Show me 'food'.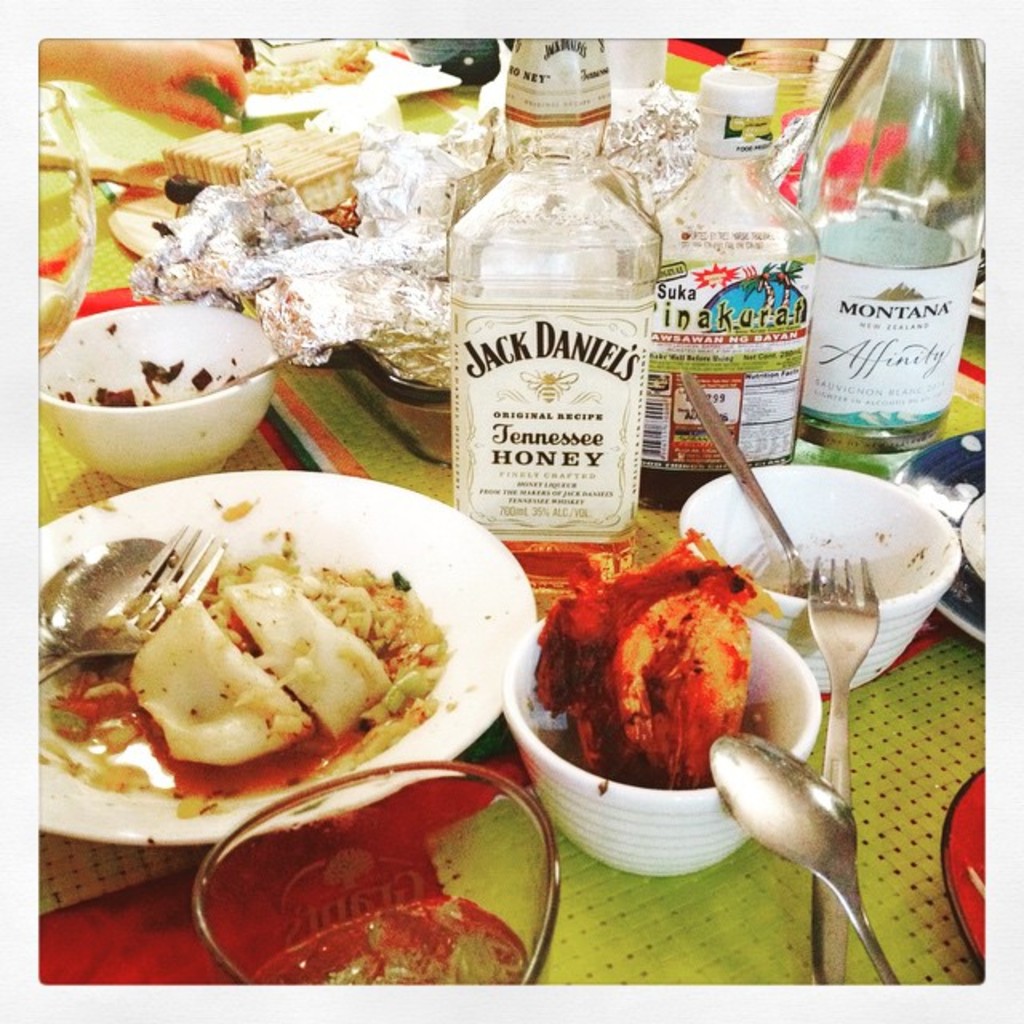
'food' is here: x1=531, y1=520, x2=782, y2=787.
